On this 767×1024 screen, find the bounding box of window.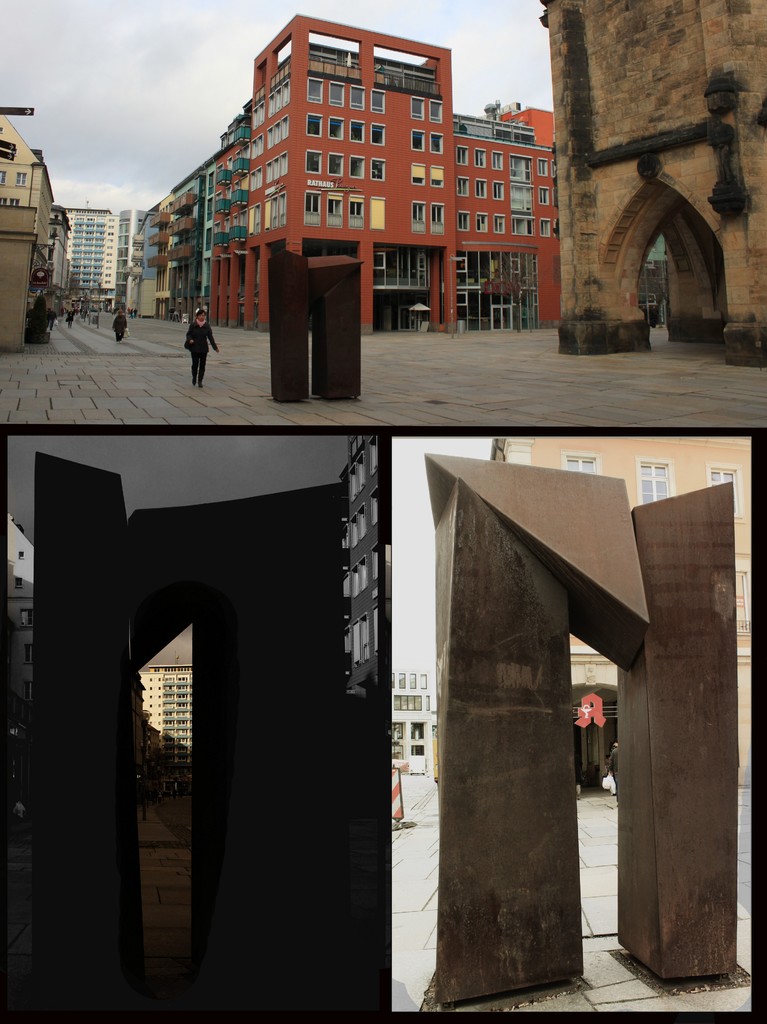
Bounding box: 495/150/500/169.
